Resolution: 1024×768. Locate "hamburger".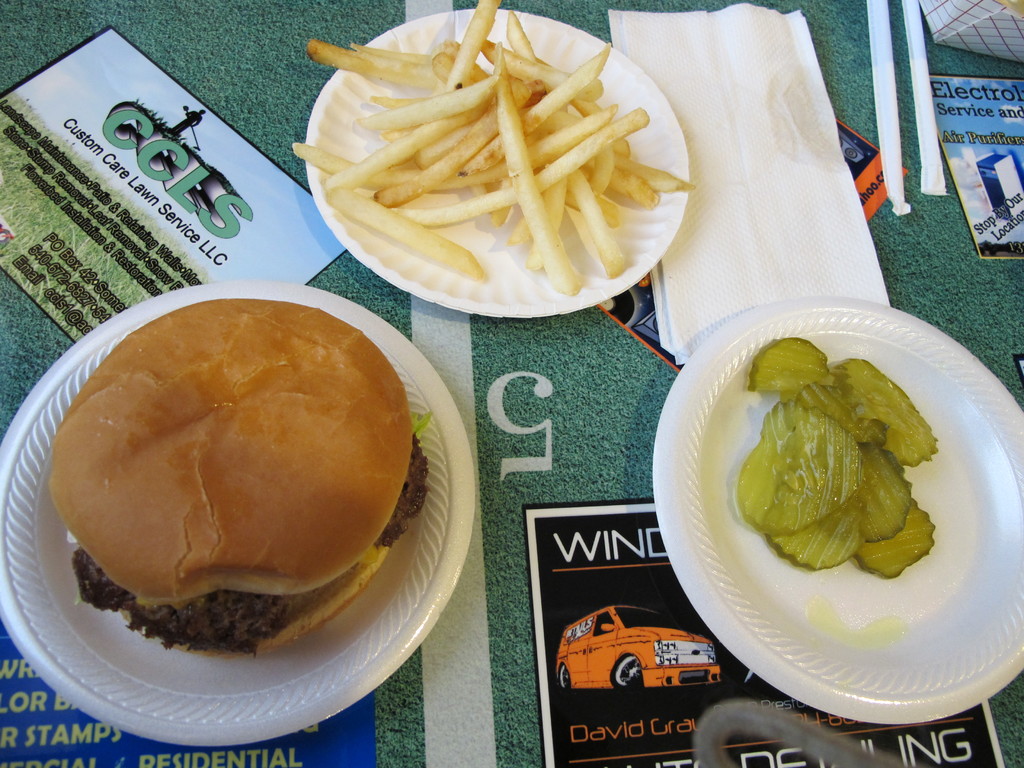
region(47, 298, 429, 656).
